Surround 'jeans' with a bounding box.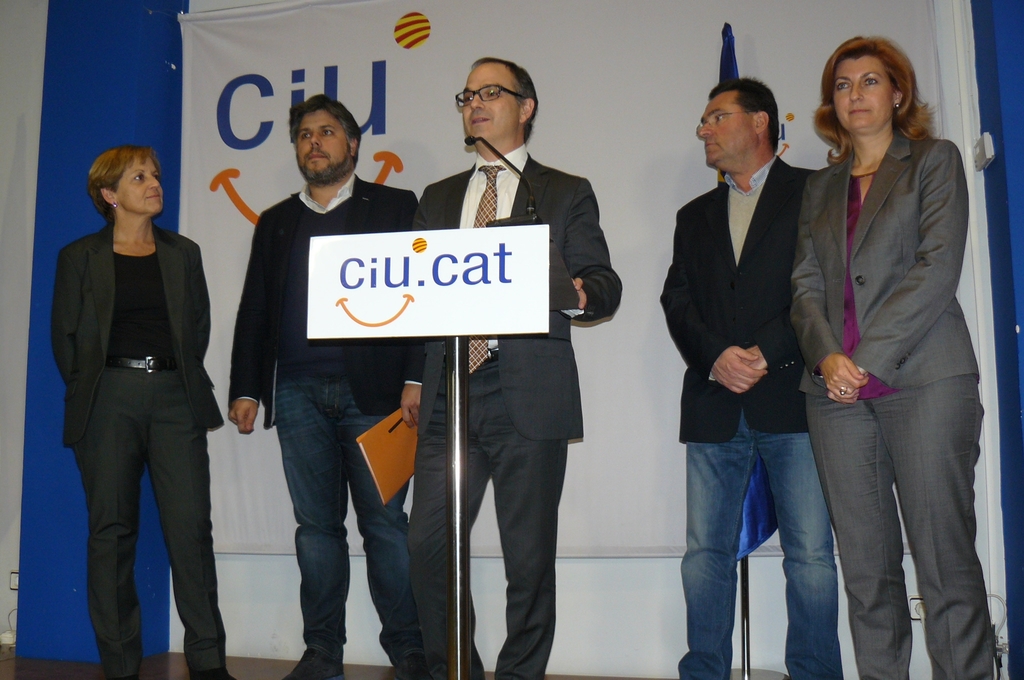
(left=273, top=372, right=424, bottom=668).
